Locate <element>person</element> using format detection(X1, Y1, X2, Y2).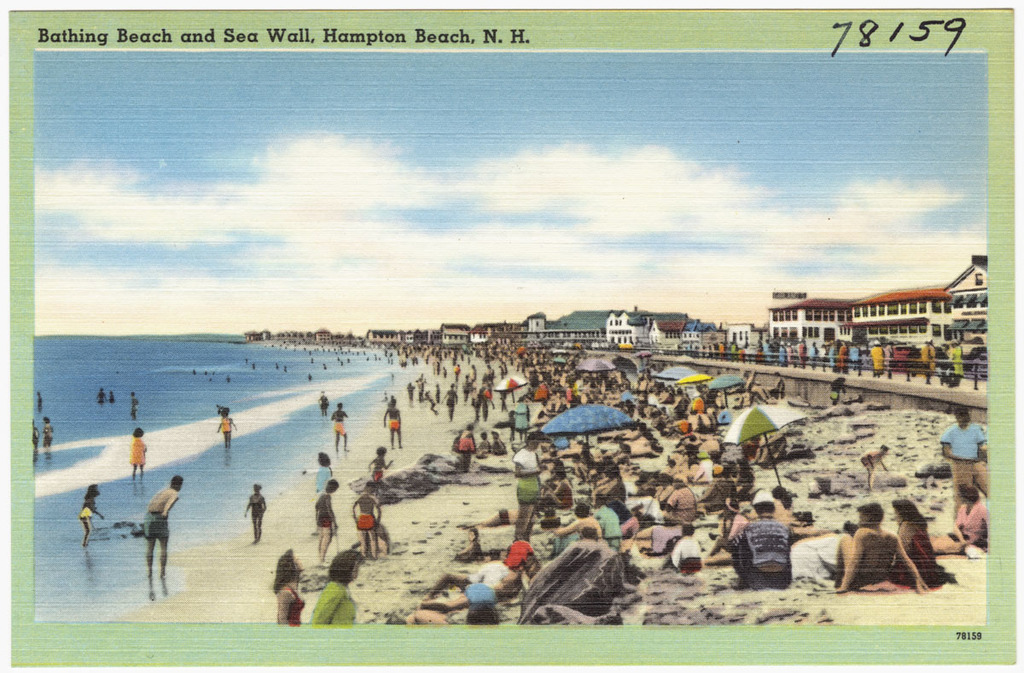
detection(806, 339, 818, 374).
